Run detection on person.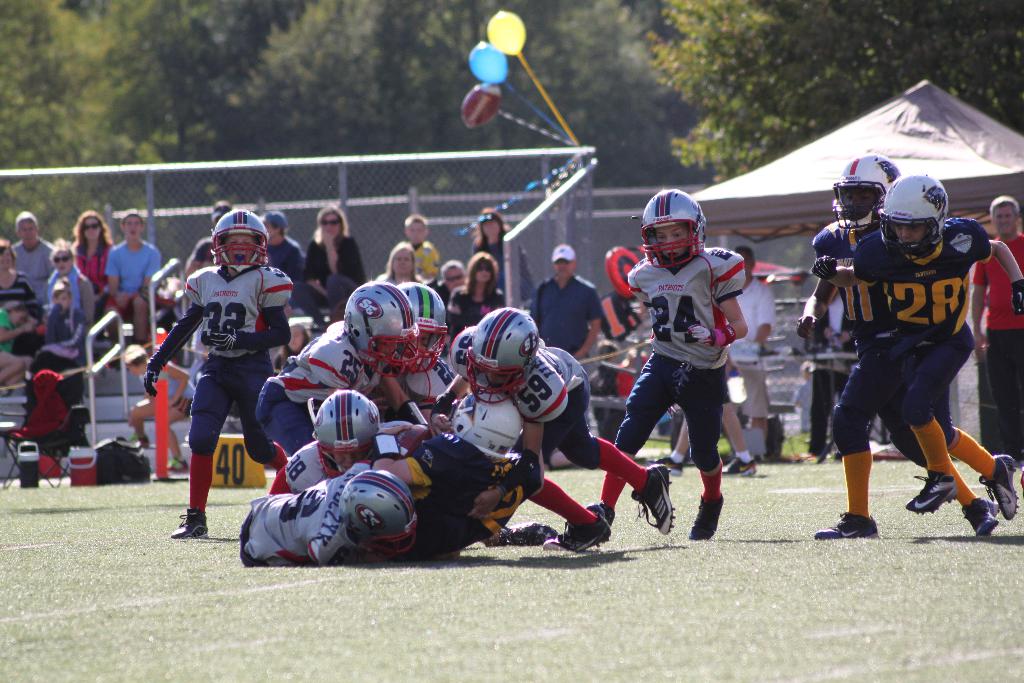
Result: 381:243:413:280.
